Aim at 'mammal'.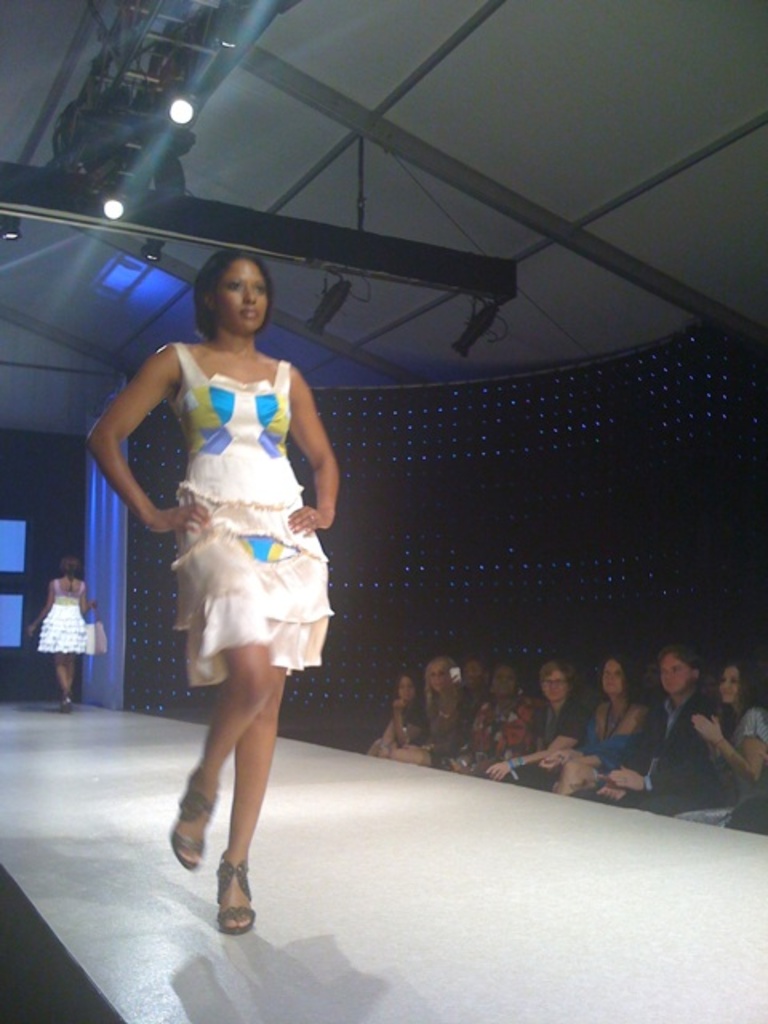
Aimed at rect(90, 243, 341, 811).
